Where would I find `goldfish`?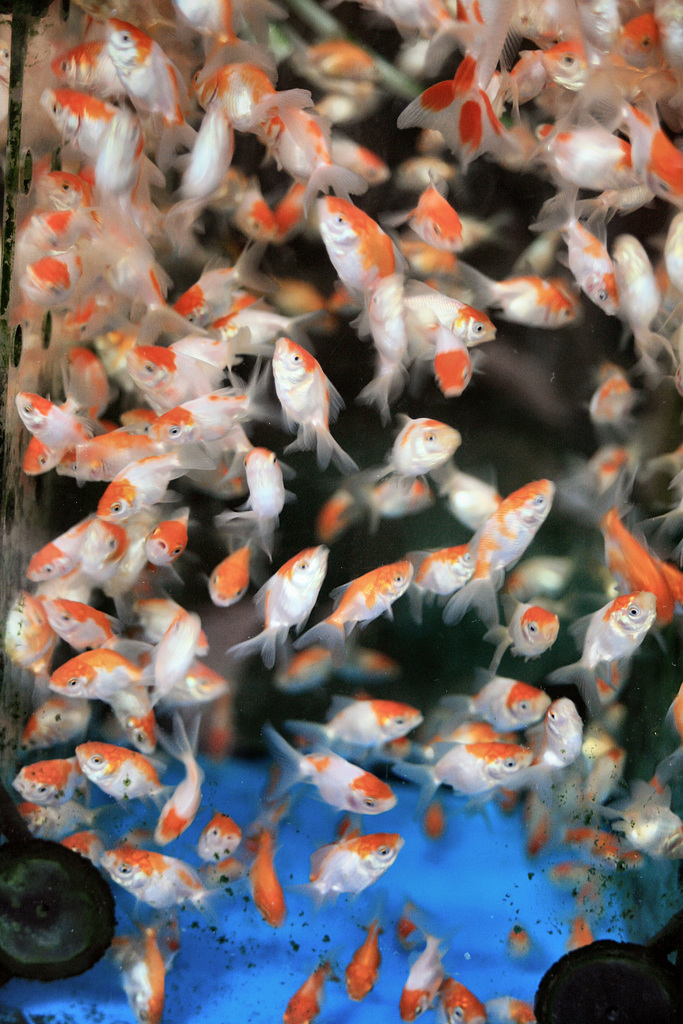
At 115/925/176/1023.
